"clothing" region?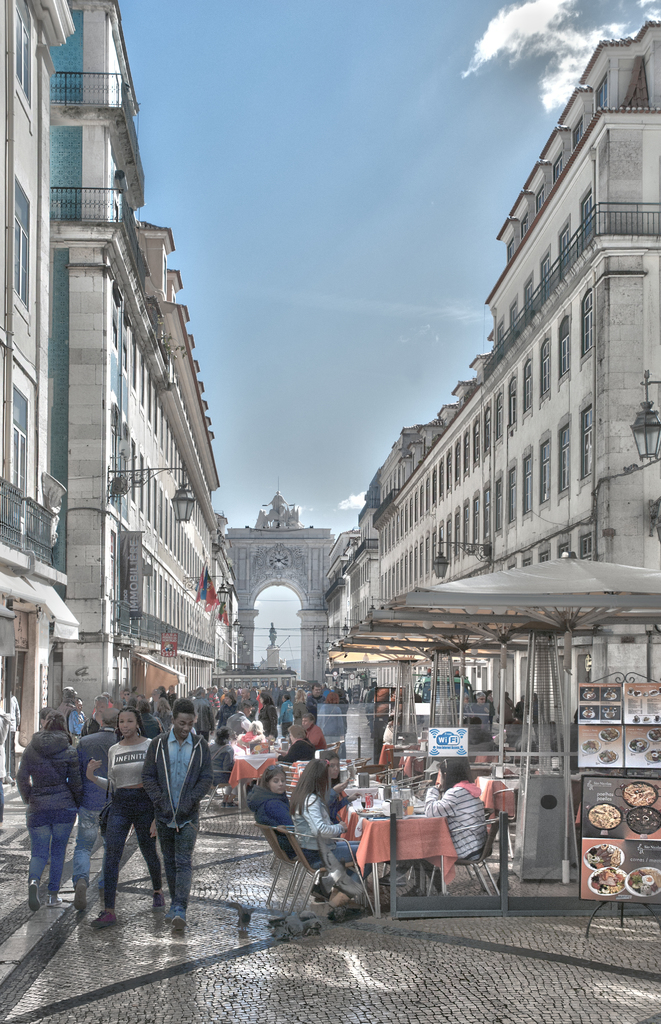
pyautogui.locateOnScreen(288, 787, 374, 899)
